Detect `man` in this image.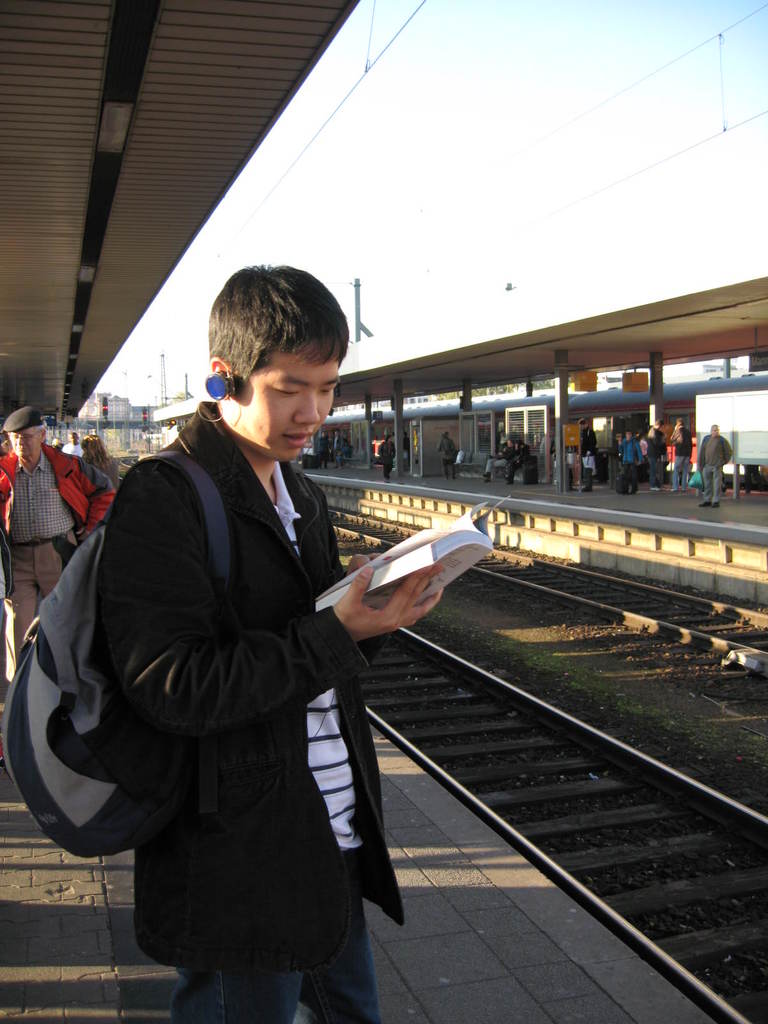
Detection: x1=694 y1=424 x2=733 y2=506.
